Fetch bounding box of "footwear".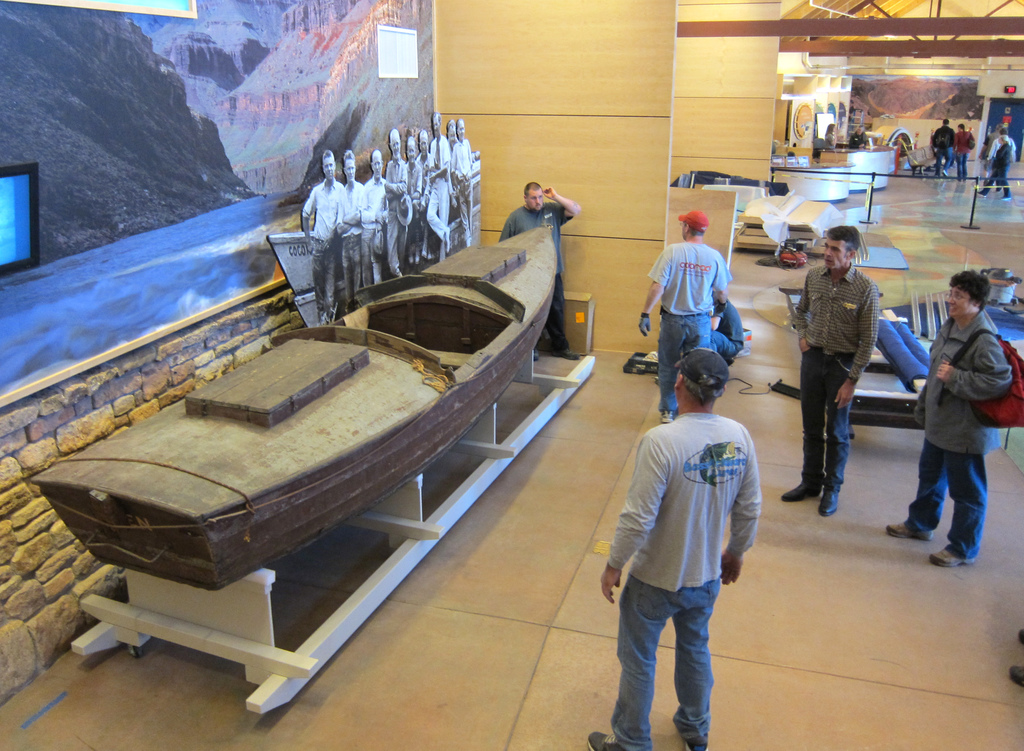
Bbox: [x1=584, y1=730, x2=626, y2=750].
